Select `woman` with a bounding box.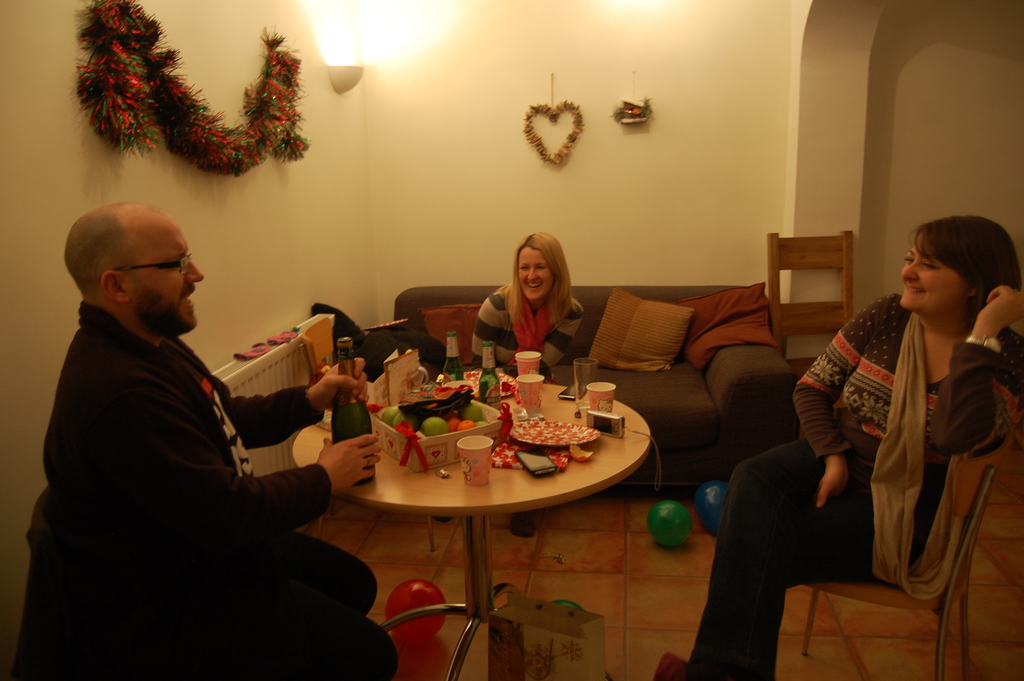
x1=471 y1=233 x2=595 y2=377.
